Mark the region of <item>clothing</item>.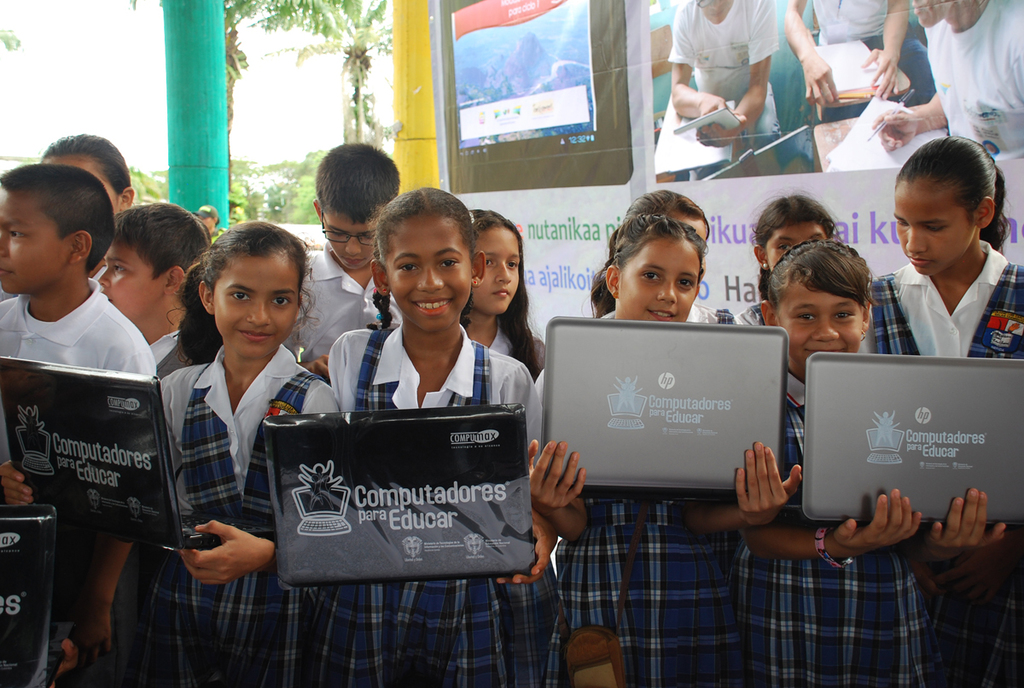
Region: Rect(107, 347, 342, 687).
